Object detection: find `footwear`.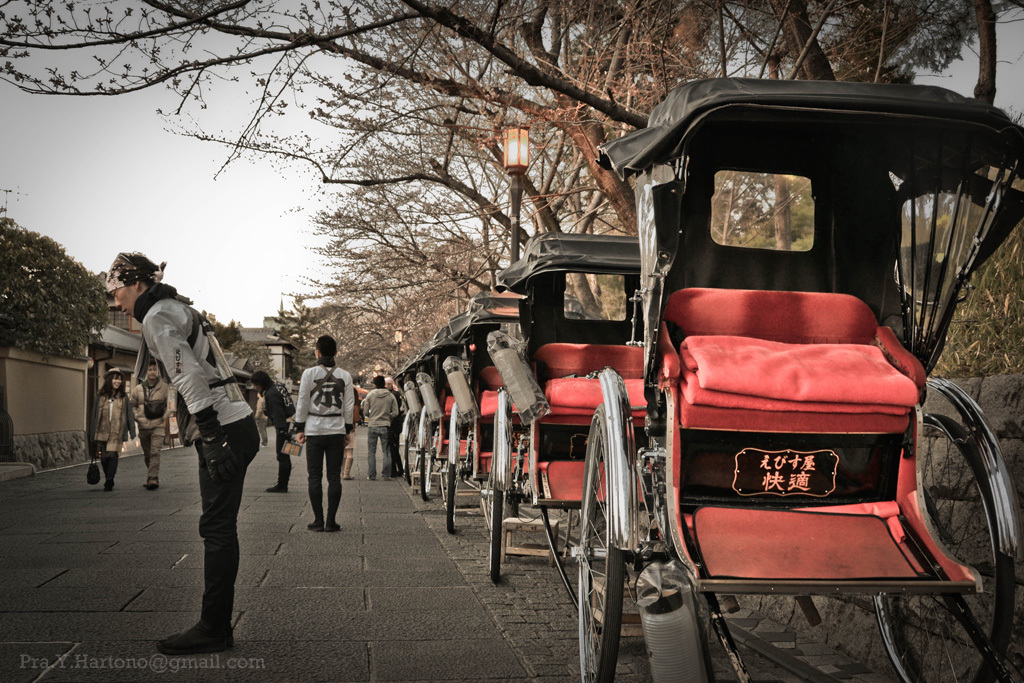
<box>367,475,376,483</box>.
